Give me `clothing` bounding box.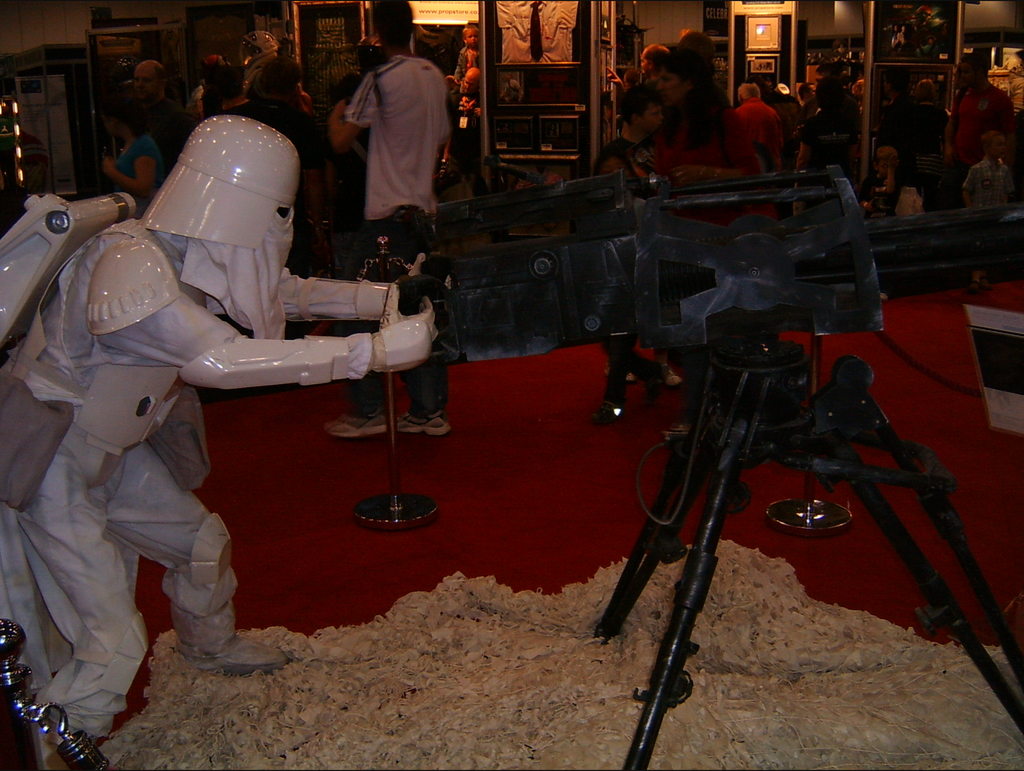
(left=736, top=97, right=783, bottom=175).
